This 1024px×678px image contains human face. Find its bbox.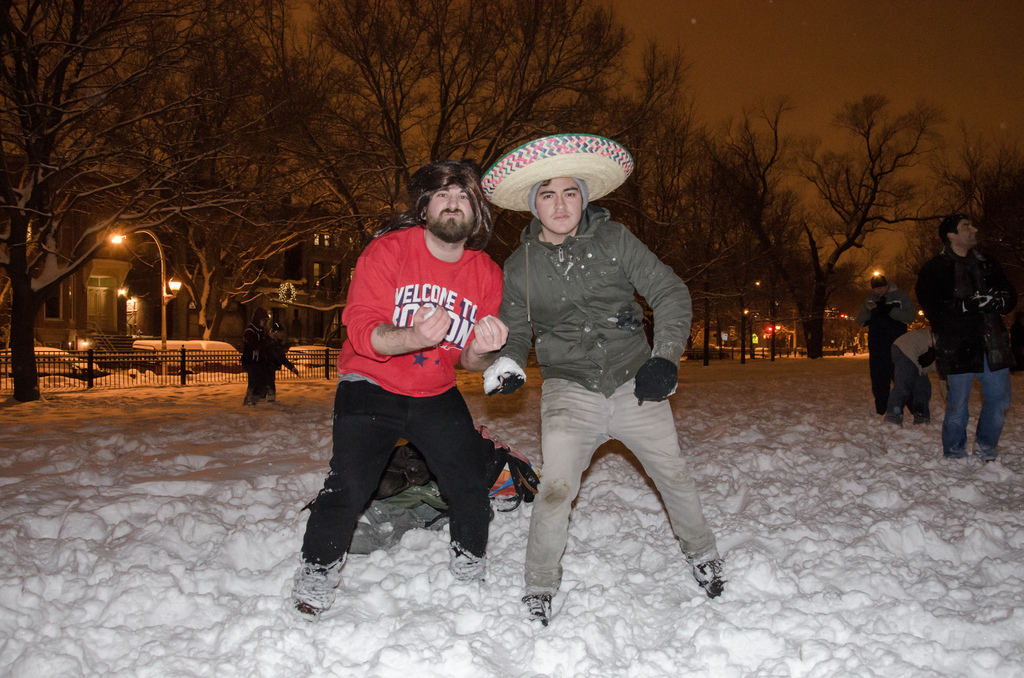
426, 184, 474, 239.
